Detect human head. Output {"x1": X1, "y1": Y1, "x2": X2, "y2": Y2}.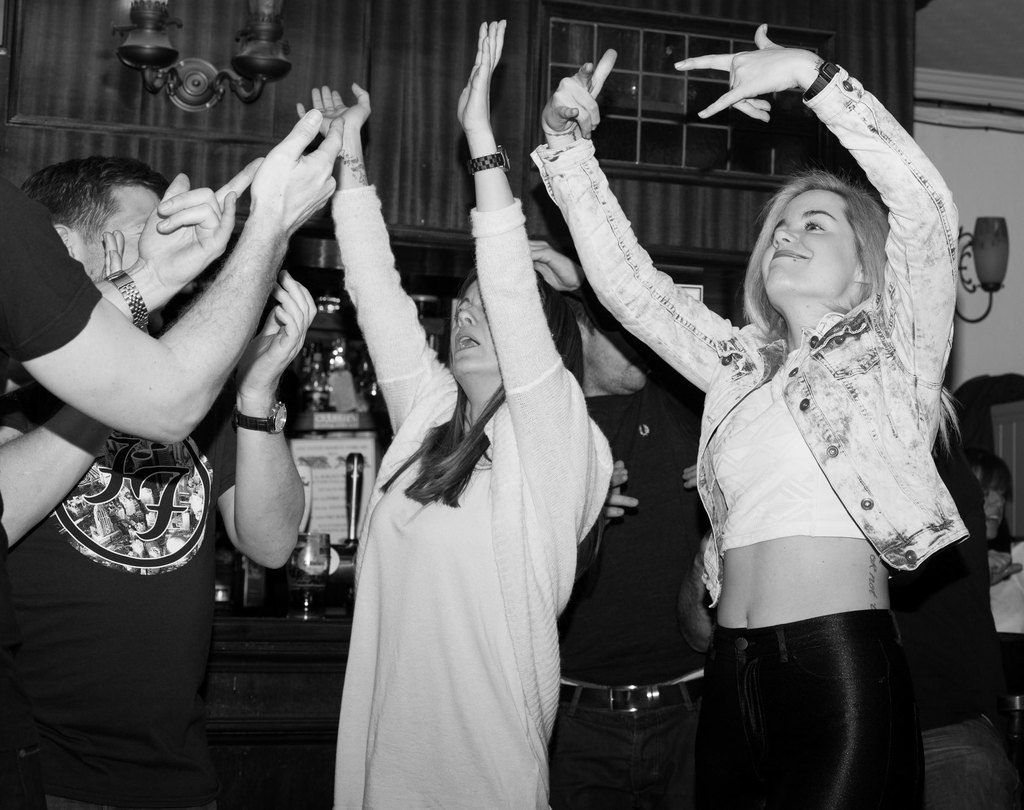
{"x1": 964, "y1": 449, "x2": 1018, "y2": 544}.
